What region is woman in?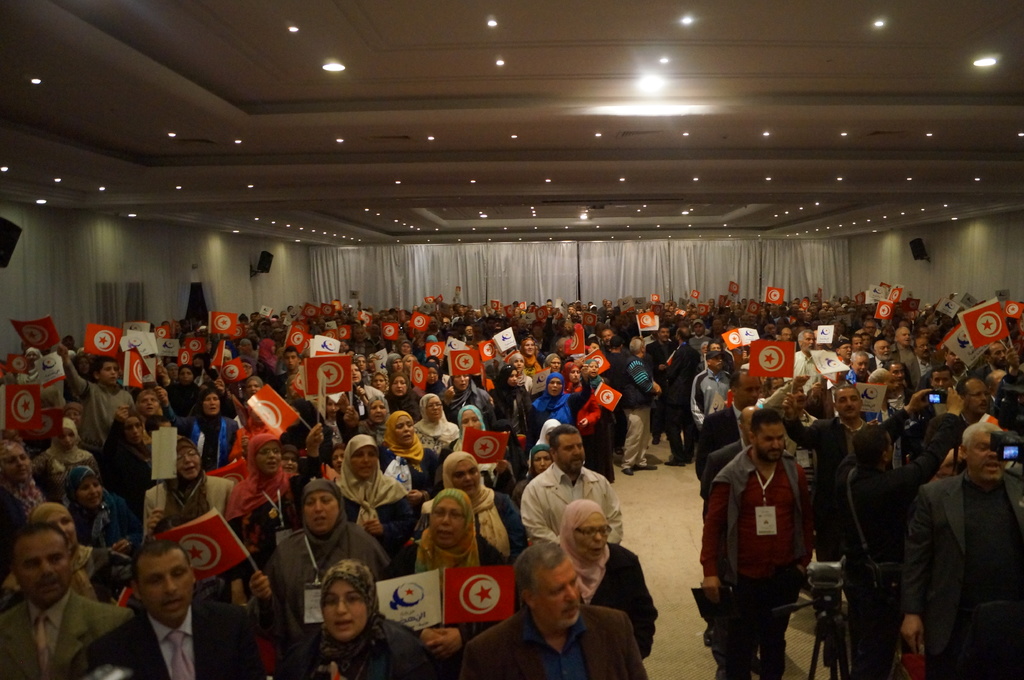
394 489 510 664.
